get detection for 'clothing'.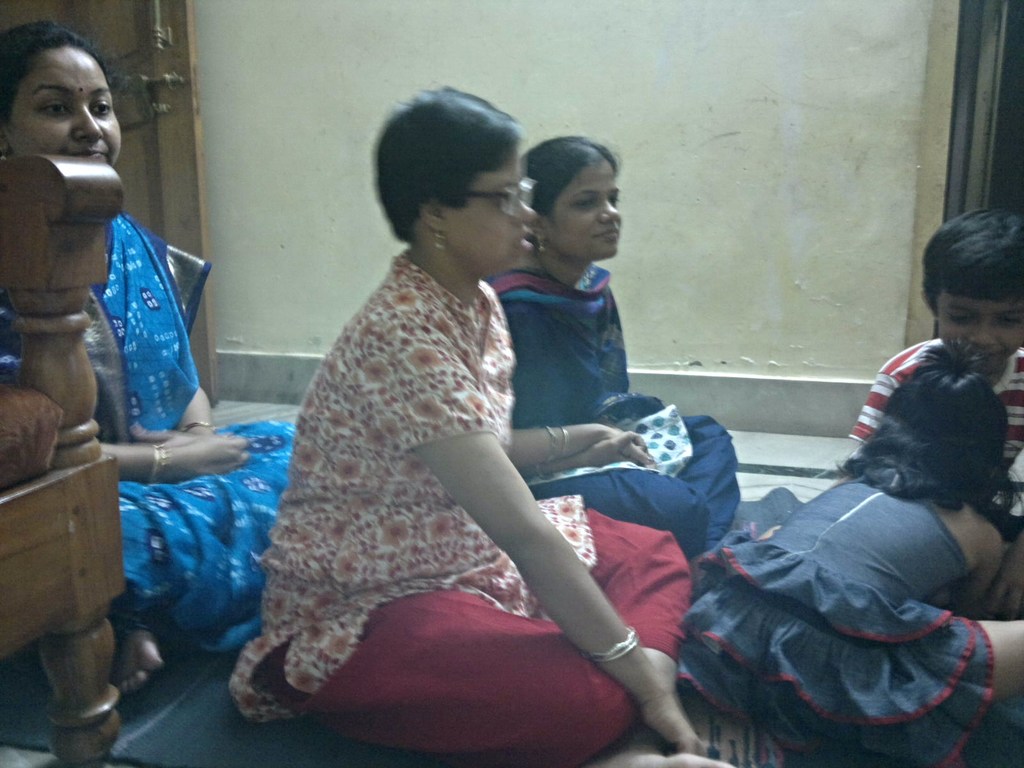
Detection: 0 202 300 652.
